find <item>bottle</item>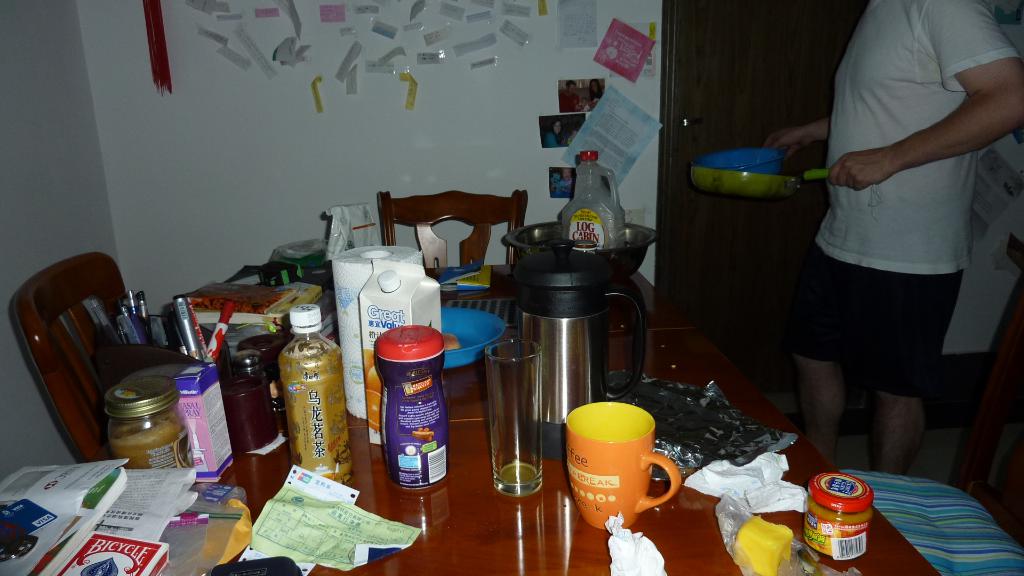
region(272, 299, 353, 480)
